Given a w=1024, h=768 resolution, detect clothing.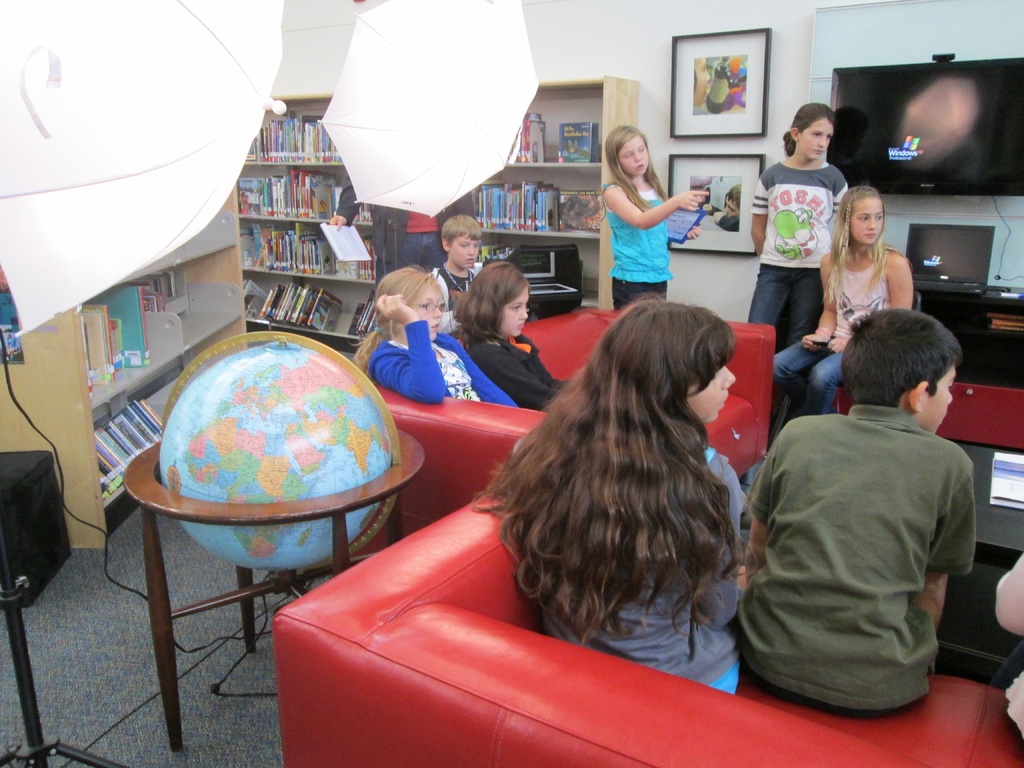
bbox(433, 255, 488, 306).
